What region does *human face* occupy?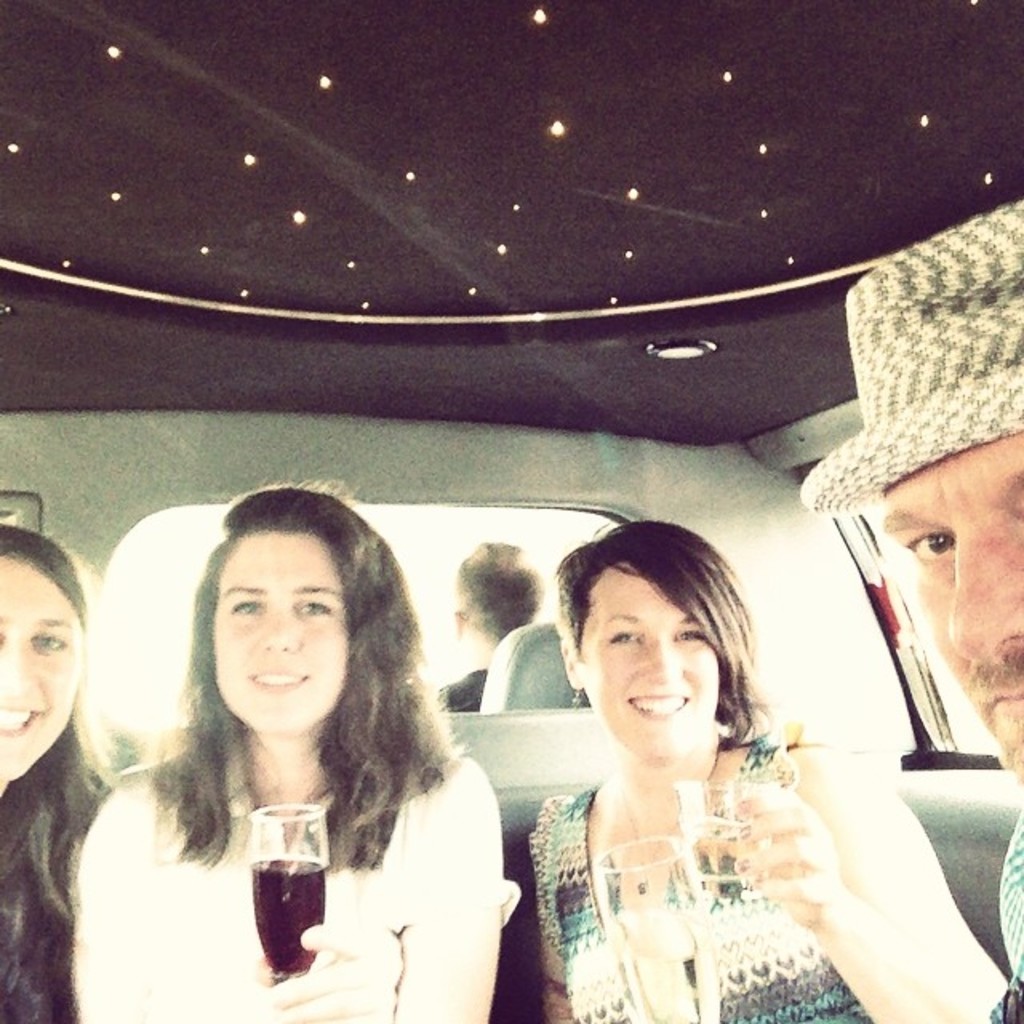
locate(576, 562, 723, 752).
